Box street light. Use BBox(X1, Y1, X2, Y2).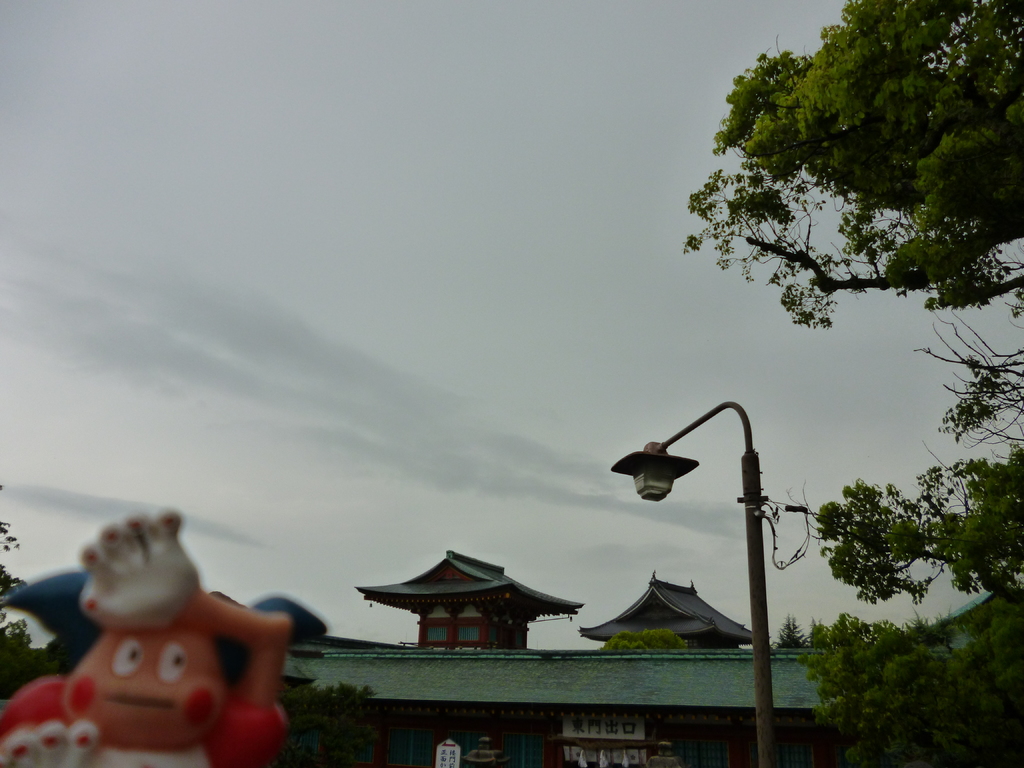
BBox(602, 394, 774, 767).
